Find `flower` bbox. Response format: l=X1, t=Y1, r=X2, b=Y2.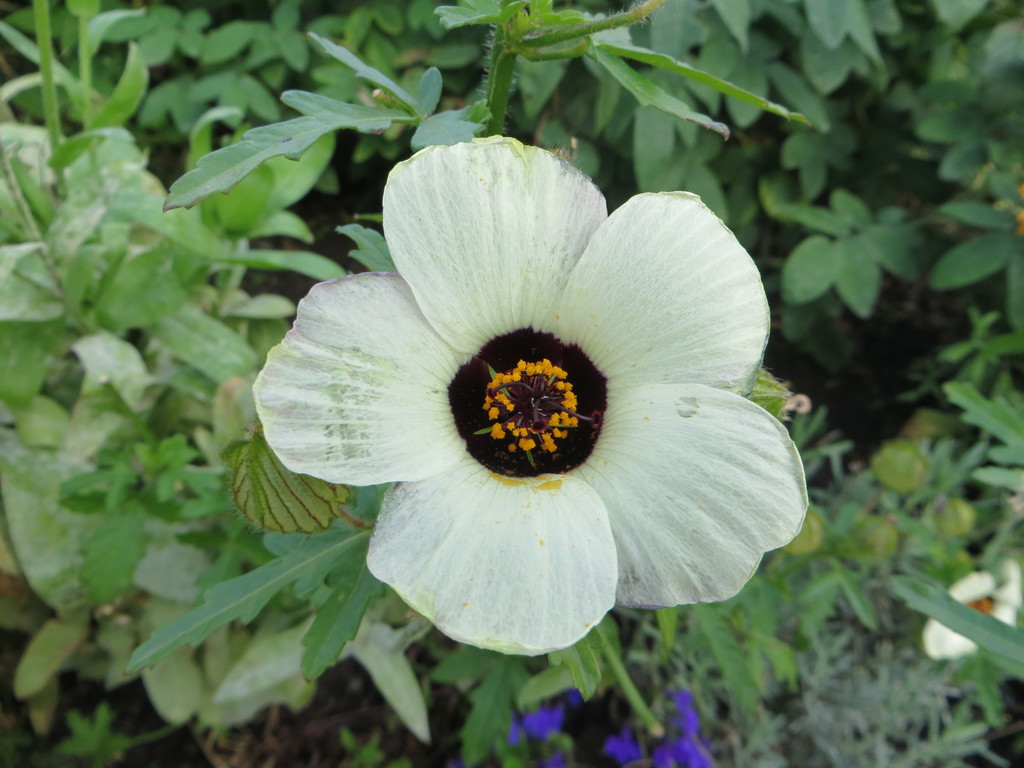
l=918, t=562, r=1023, b=661.
